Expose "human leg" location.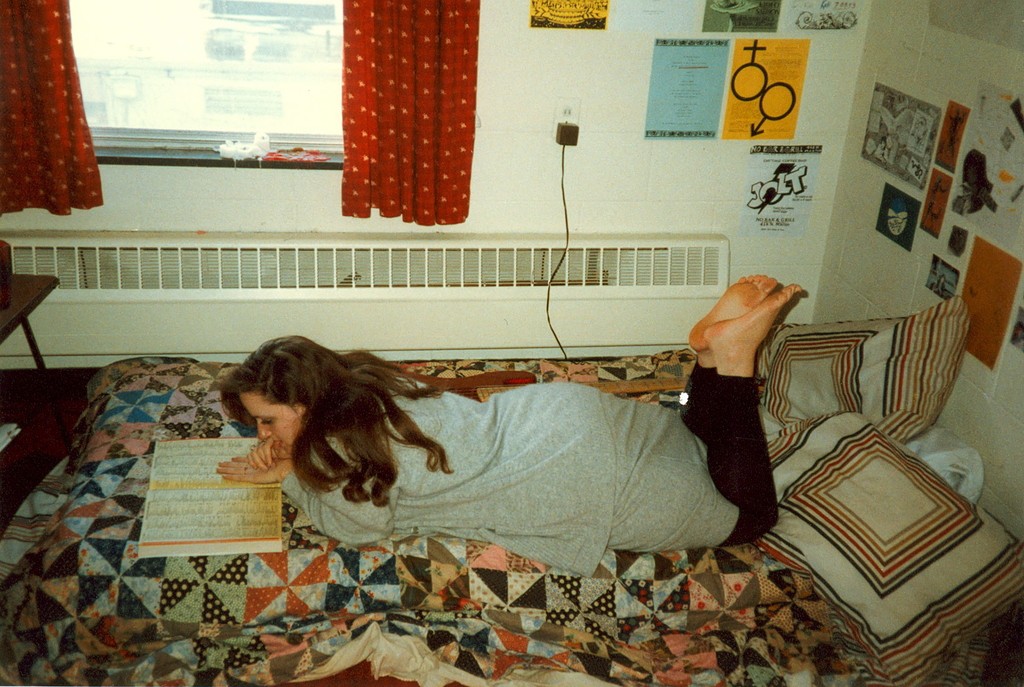
Exposed at bbox=[679, 271, 776, 450].
